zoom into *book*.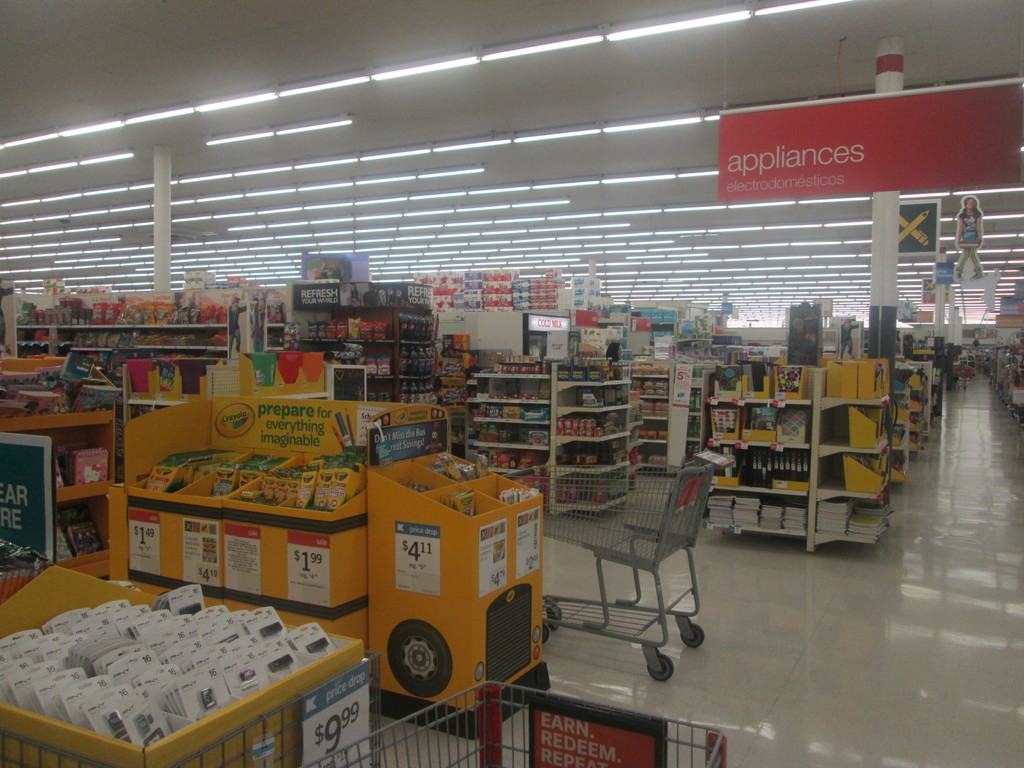
Zoom target: <box>289,624,337,665</box>.
